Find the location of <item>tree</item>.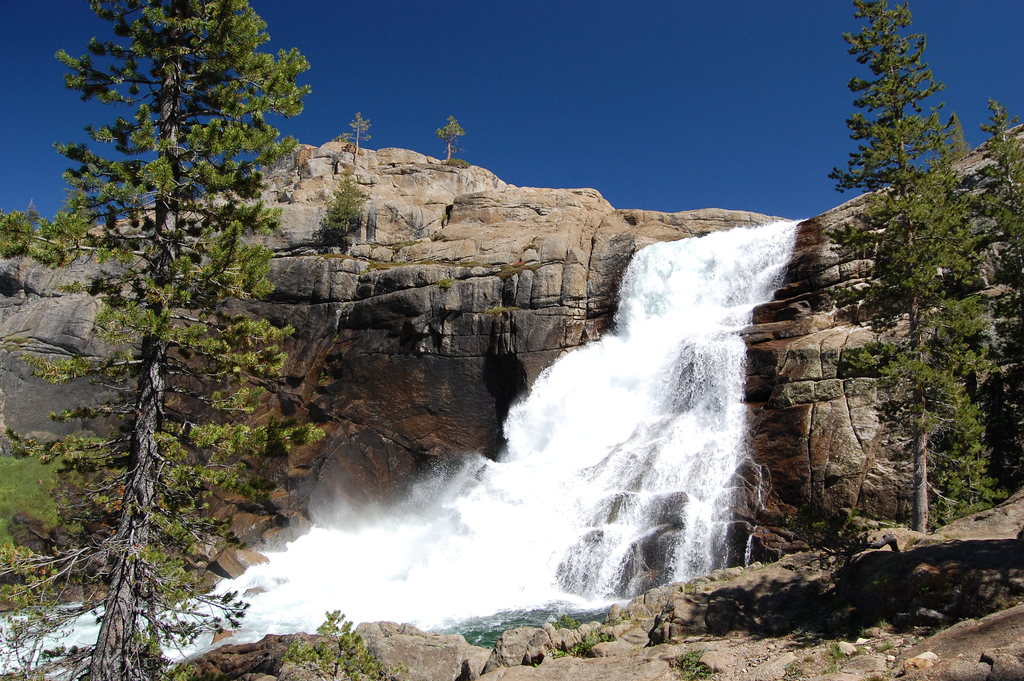
Location: bbox=[433, 111, 467, 163].
